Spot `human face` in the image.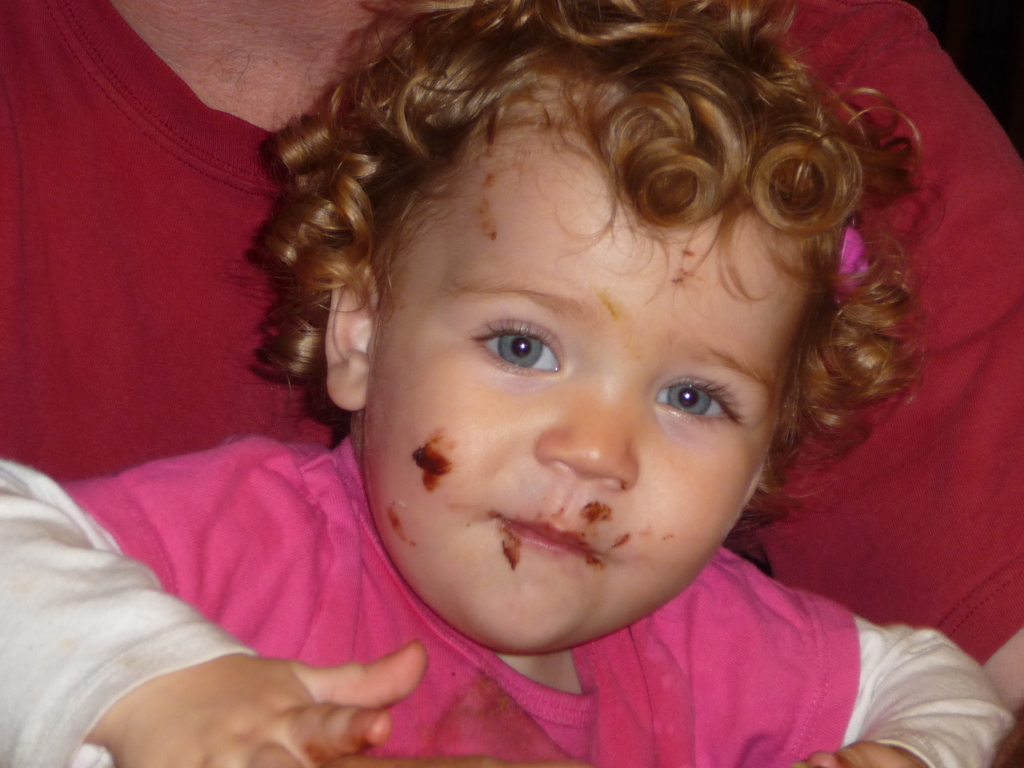
`human face` found at <box>360,141,810,654</box>.
